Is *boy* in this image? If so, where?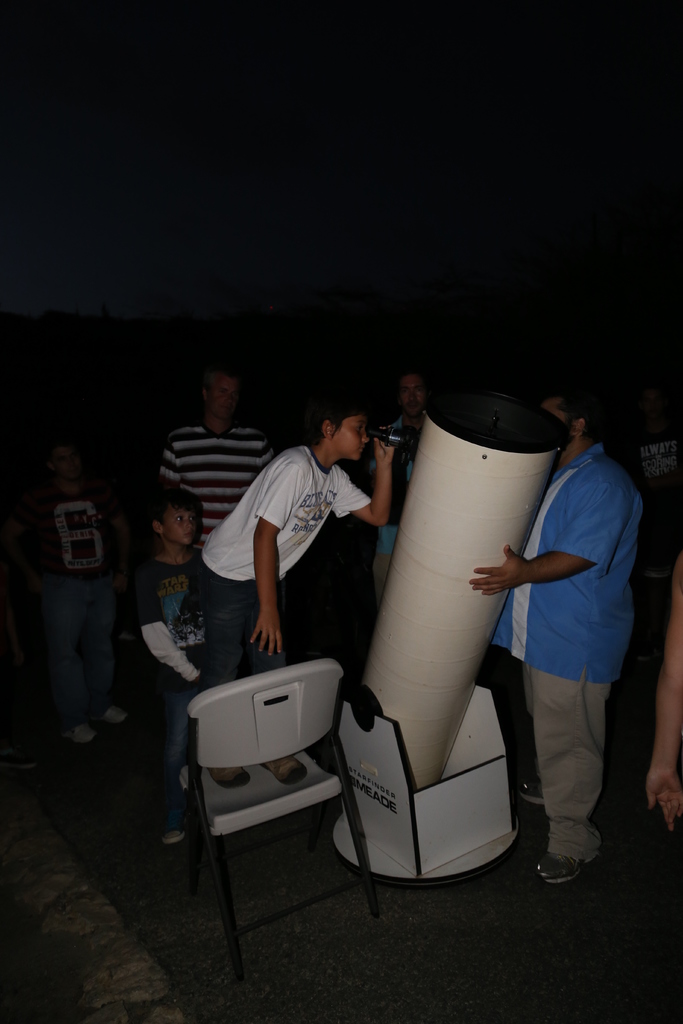
Yes, at 10,412,133,789.
